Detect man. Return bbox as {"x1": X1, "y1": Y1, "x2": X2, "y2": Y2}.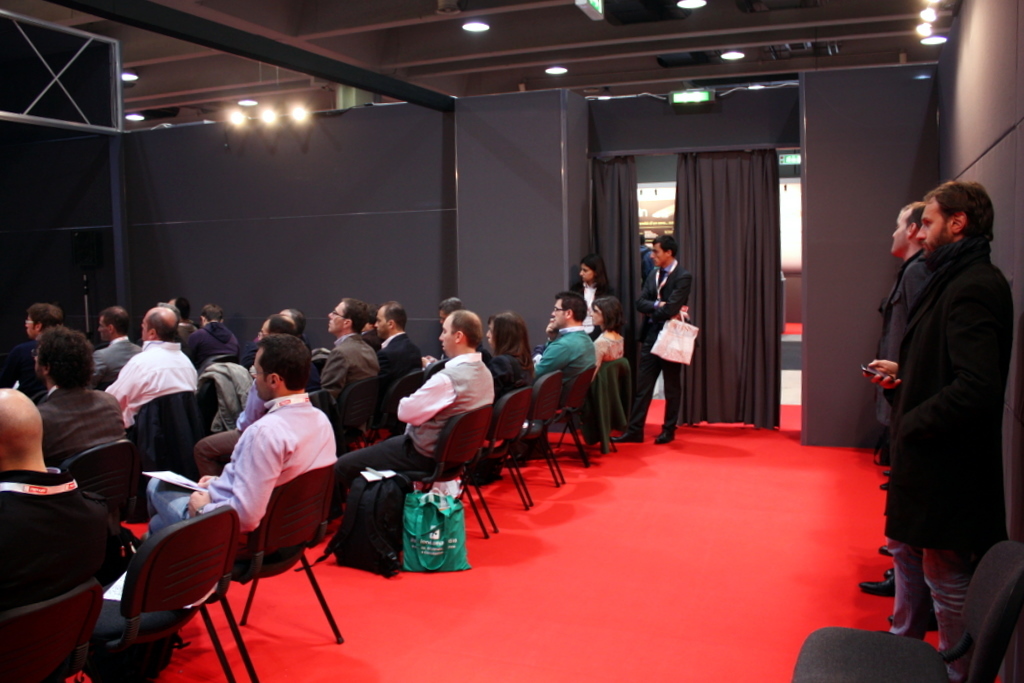
{"x1": 331, "y1": 294, "x2": 509, "y2": 548}.
